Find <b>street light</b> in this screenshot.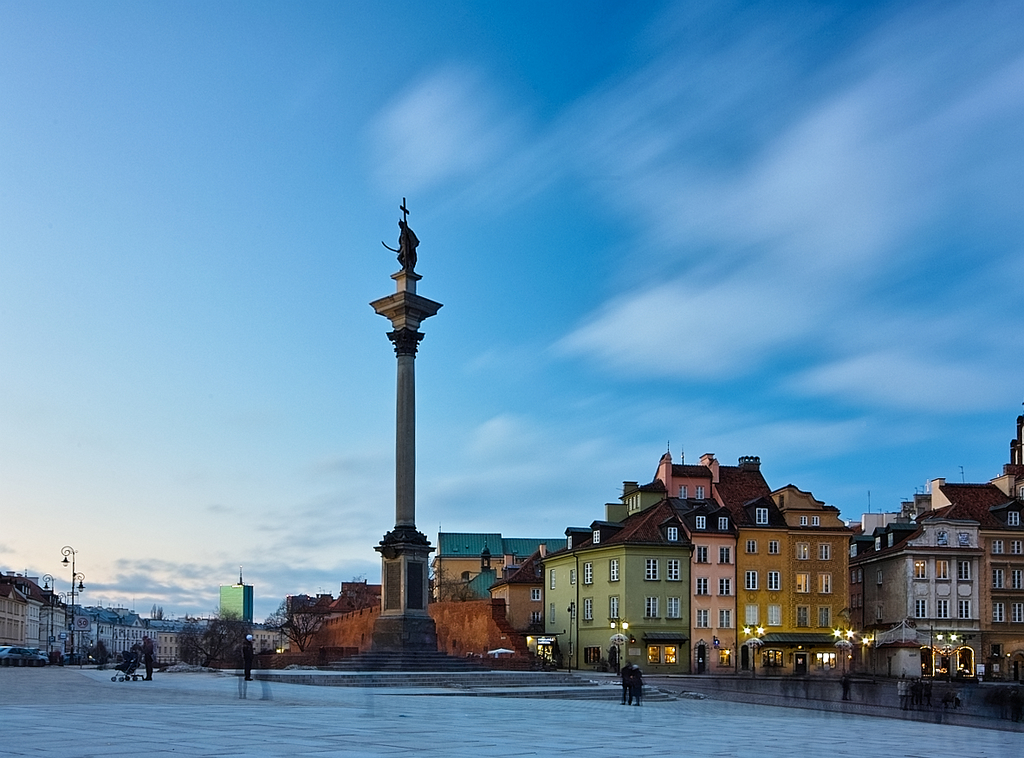
The bounding box for <b>street light</b> is locate(60, 541, 89, 662).
